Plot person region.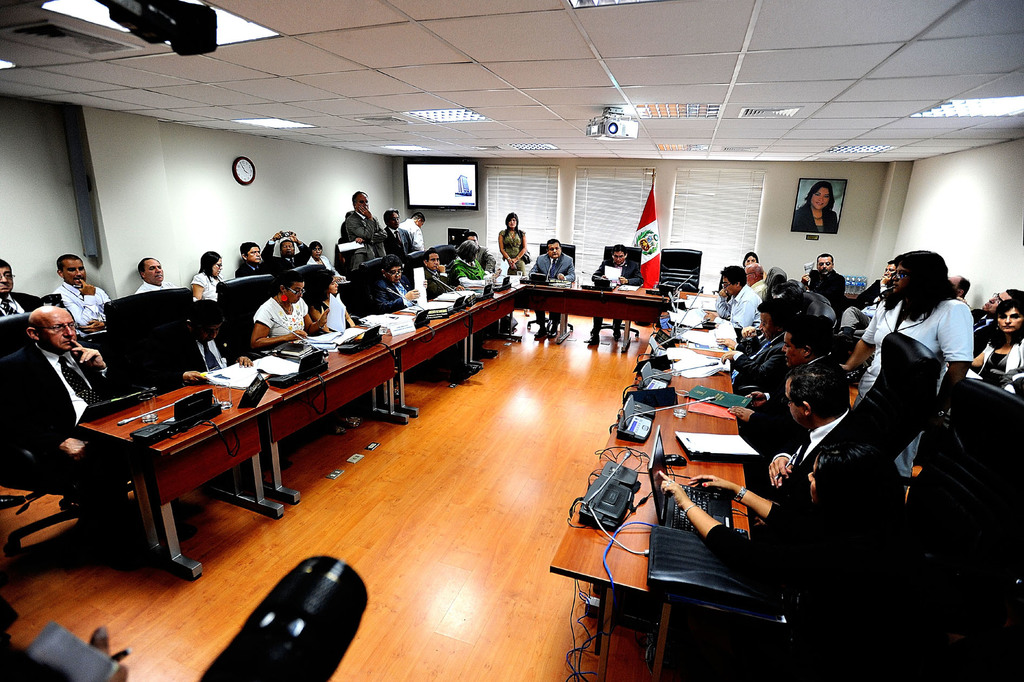
Plotted at (x1=535, y1=238, x2=578, y2=342).
